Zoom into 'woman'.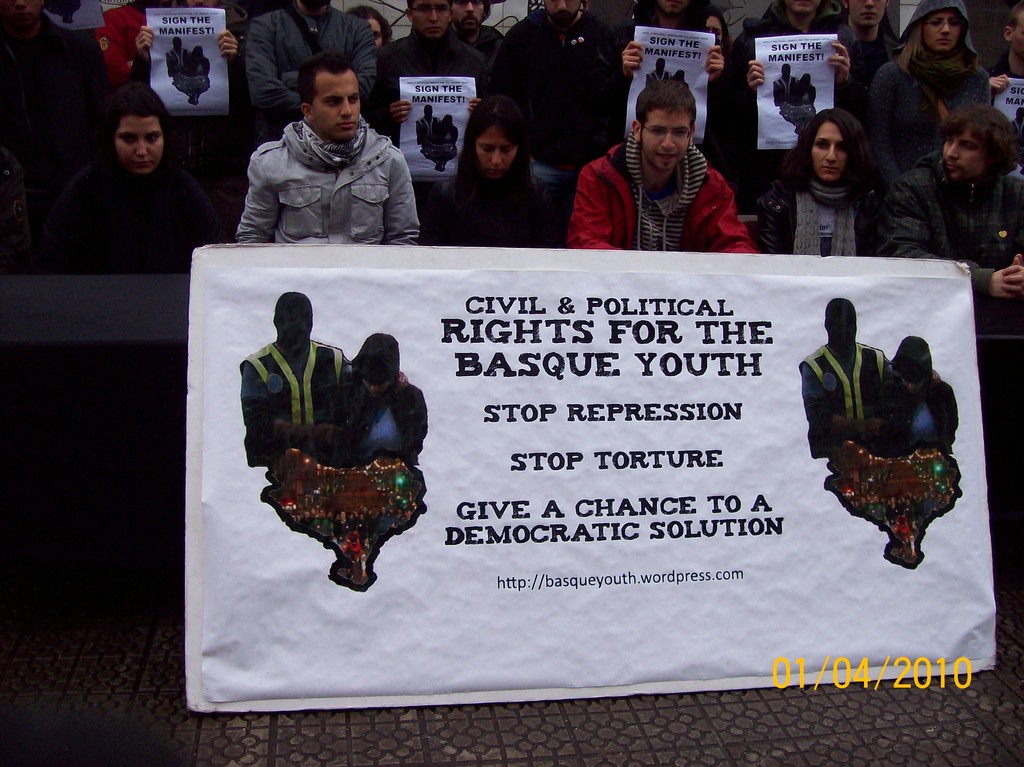
Zoom target: select_region(849, 0, 1023, 182).
